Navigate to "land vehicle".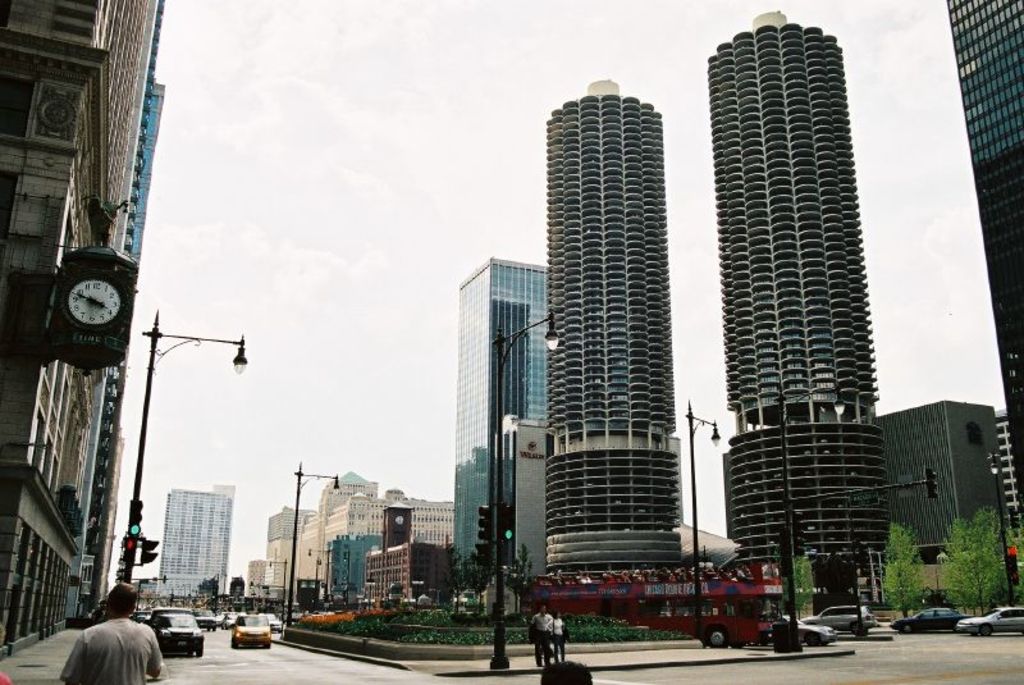
Navigation target: x1=965, y1=607, x2=1023, y2=630.
